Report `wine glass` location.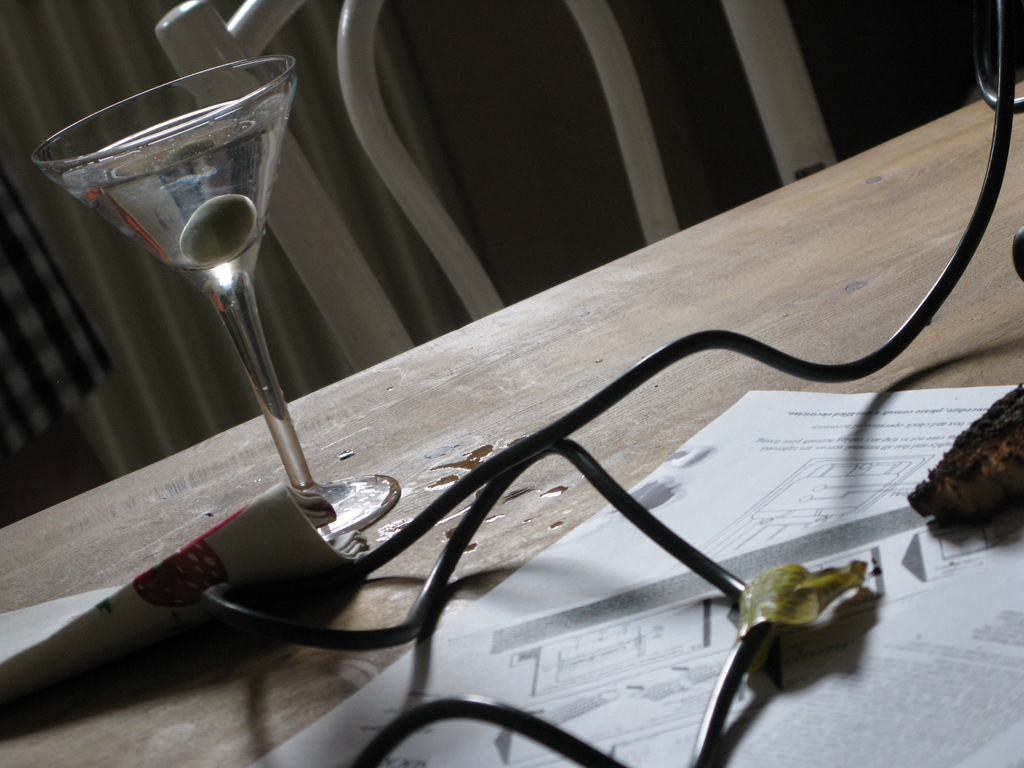
Report: bbox(27, 58, 399, 541).
